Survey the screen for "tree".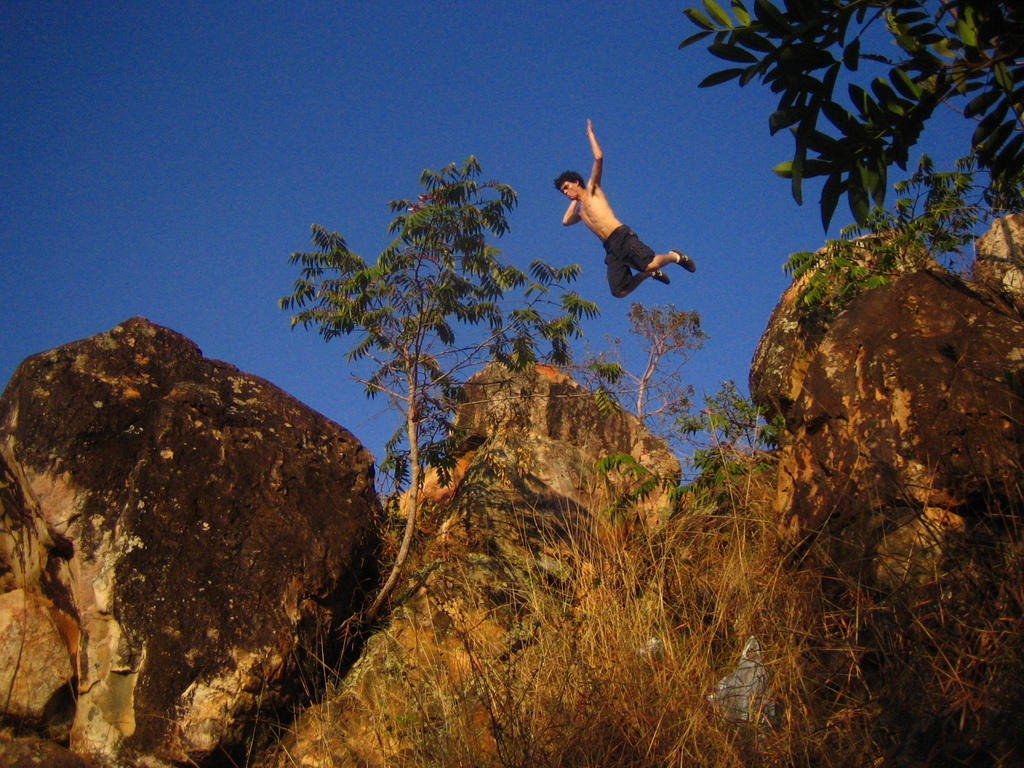
Survey found: (596,301,712,431).
